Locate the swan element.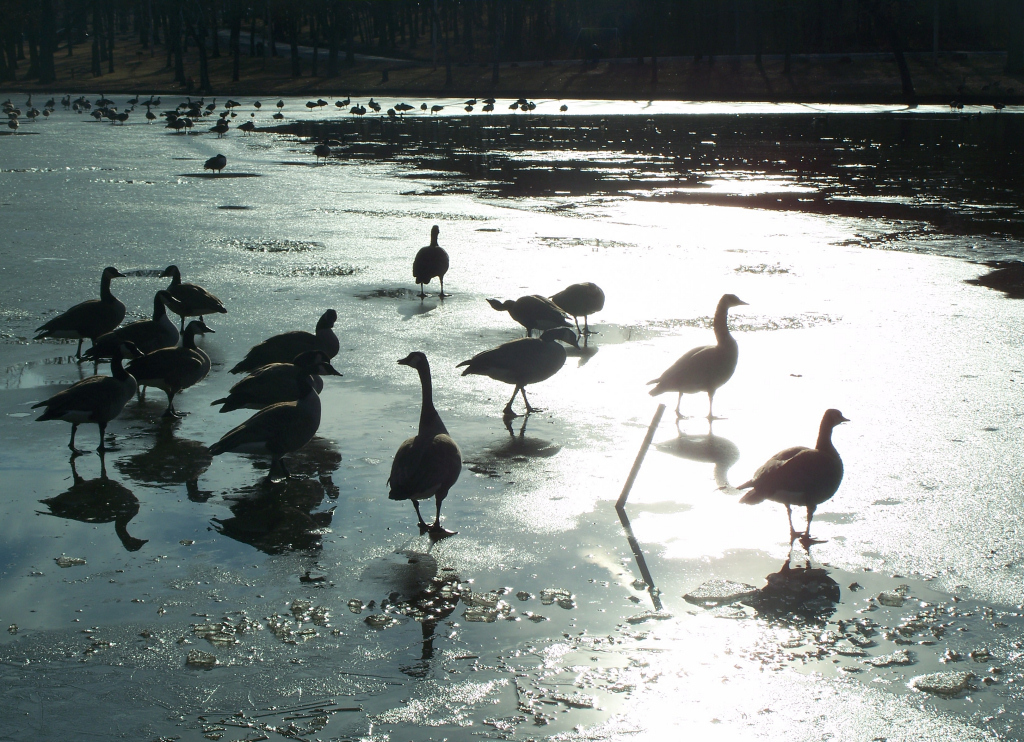
Element bbox: {"left": 41, "top": 351, "right": 129, "bottom": 456}.
